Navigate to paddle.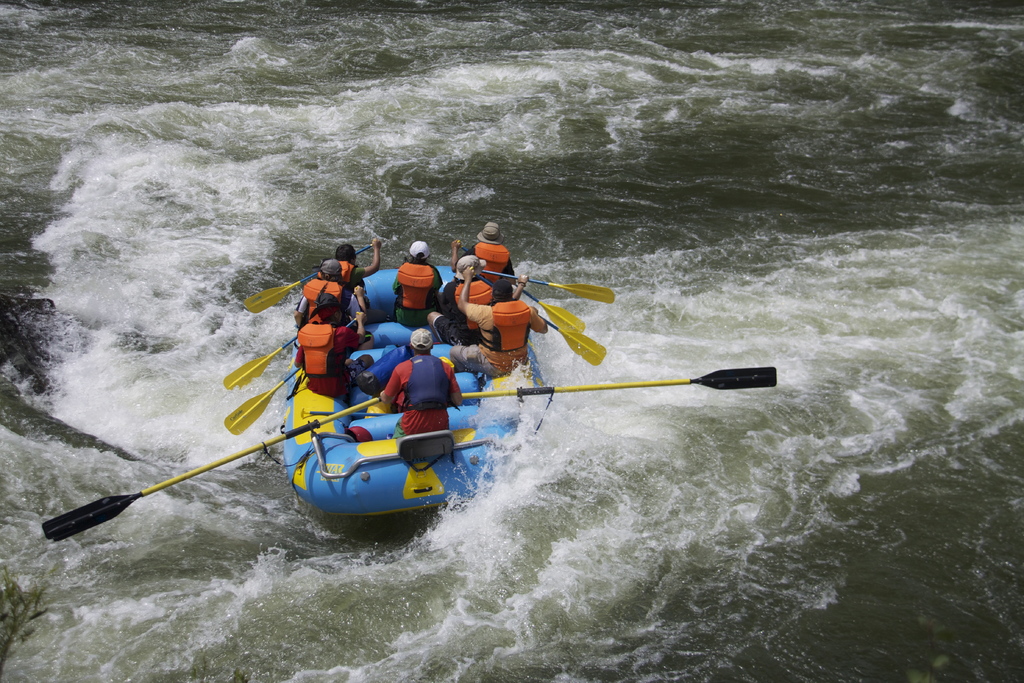
Navigation target: pyautogui.locateOnScreen(241, 243, 374, 315).
